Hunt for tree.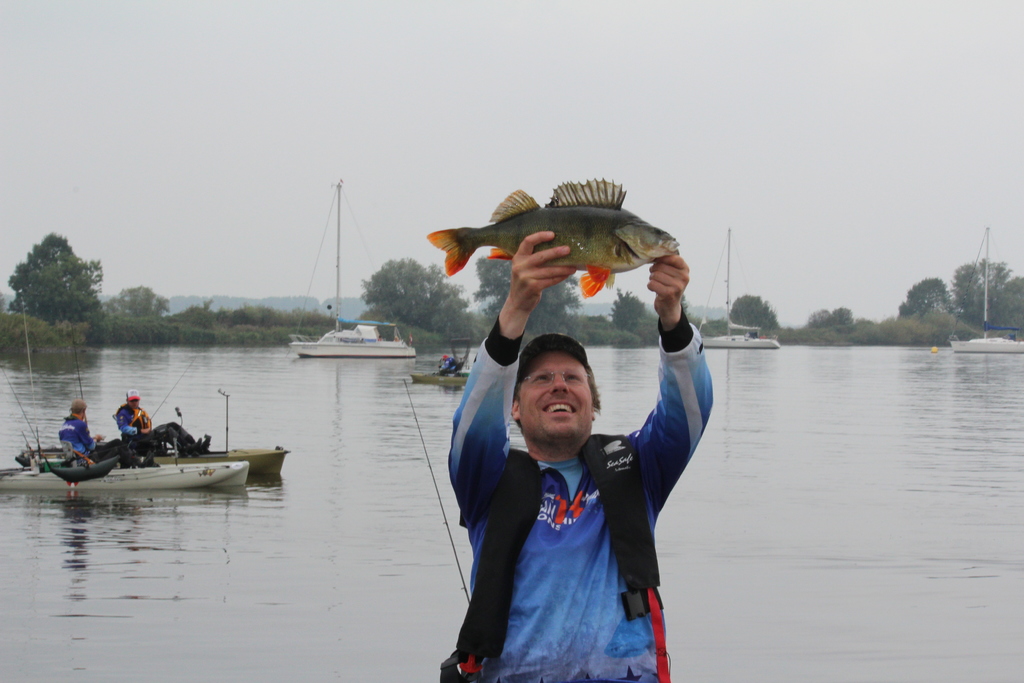
Hunted down at 895,277,951,320.
